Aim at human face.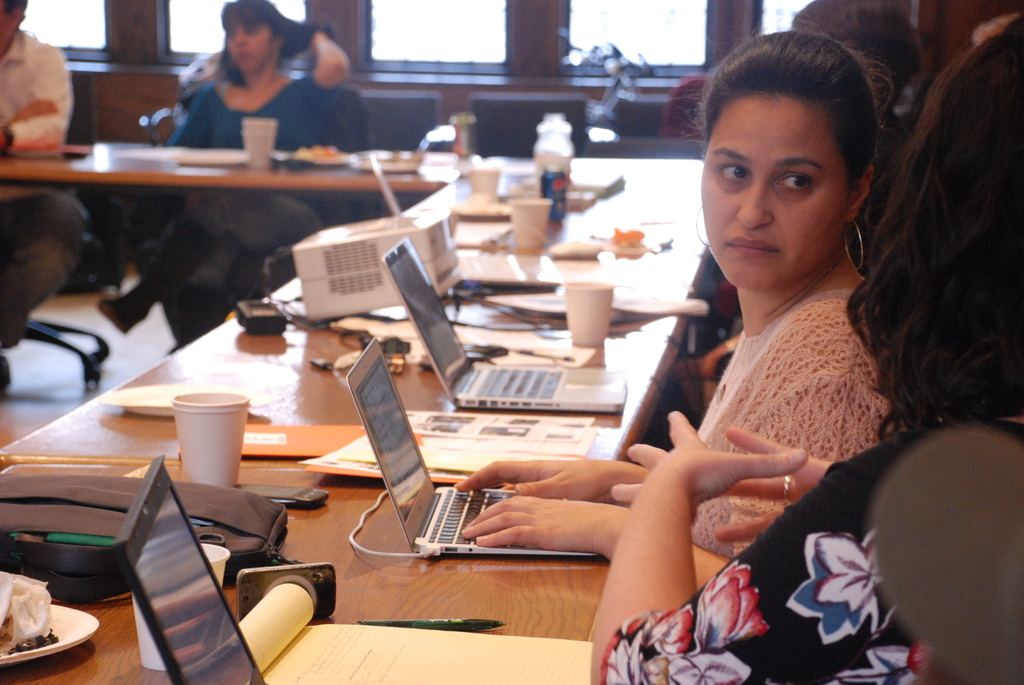
Aimed at select_region(227, 20, 278, 70).
